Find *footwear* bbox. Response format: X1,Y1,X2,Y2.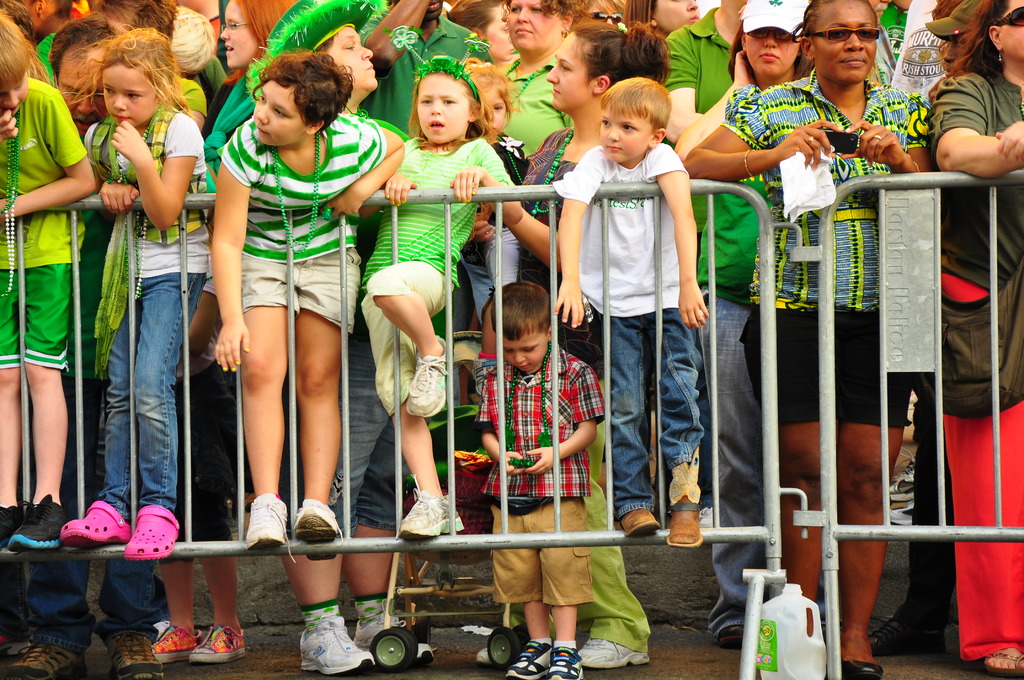
890,501,911,526.
